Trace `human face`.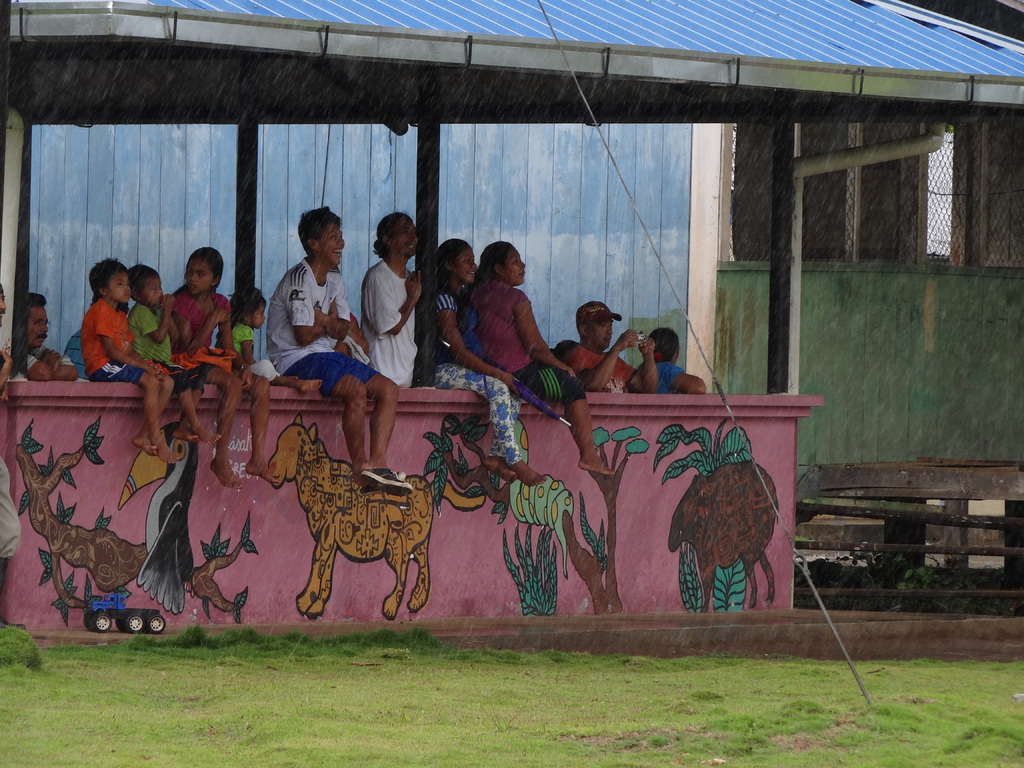
Traced to 137:274:172:307.
